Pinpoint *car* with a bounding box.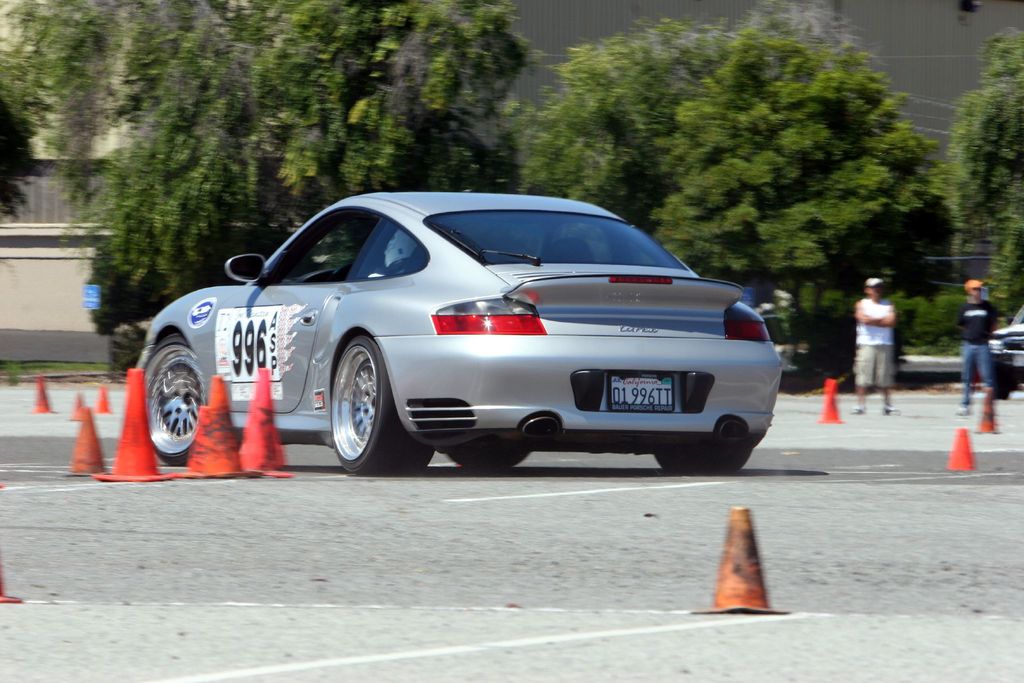
[988, 304, 1023, 378].
